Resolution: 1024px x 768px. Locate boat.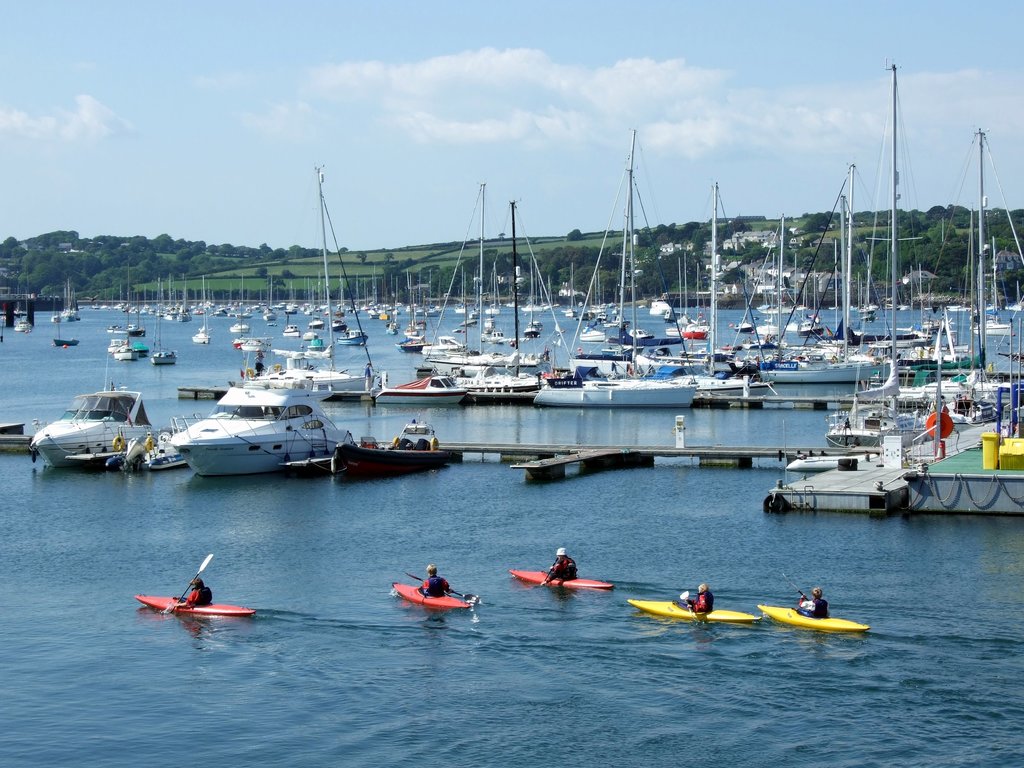
239:337:263:352.
